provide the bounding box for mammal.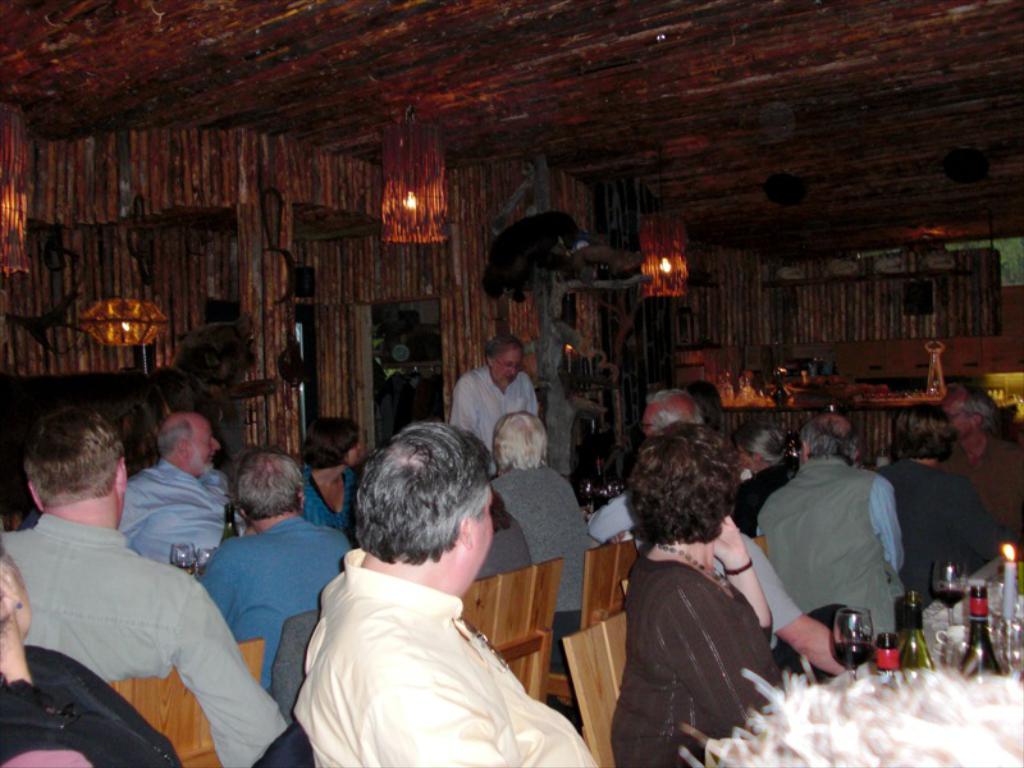
rect(248, 420, 561, 767).
